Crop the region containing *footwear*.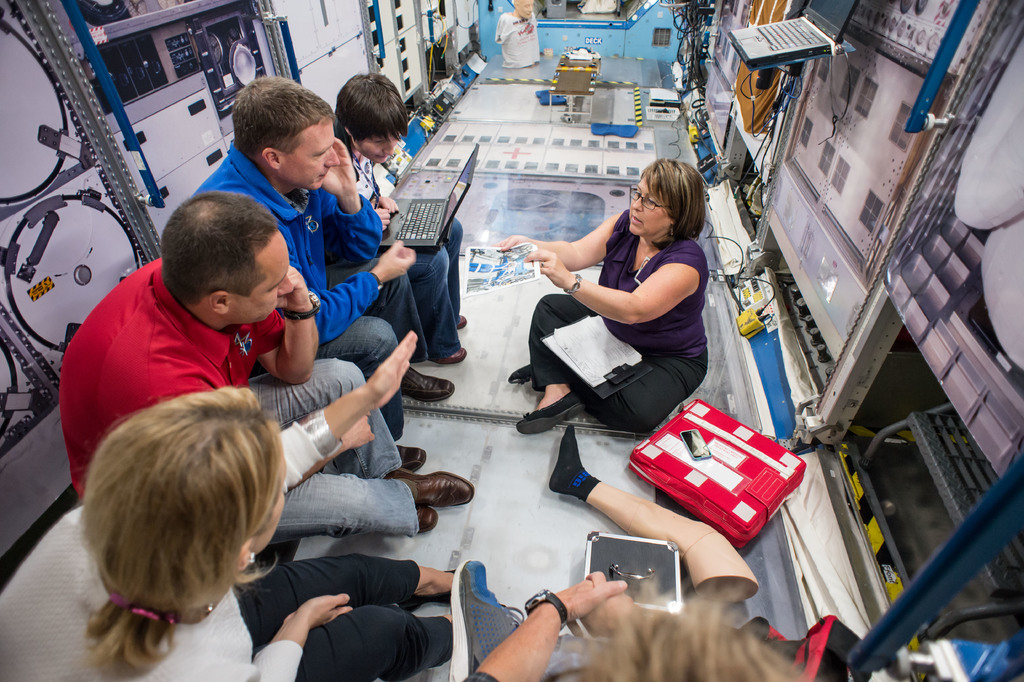
Crop region: x1=394, y1=568, x2=452, y2=615.
